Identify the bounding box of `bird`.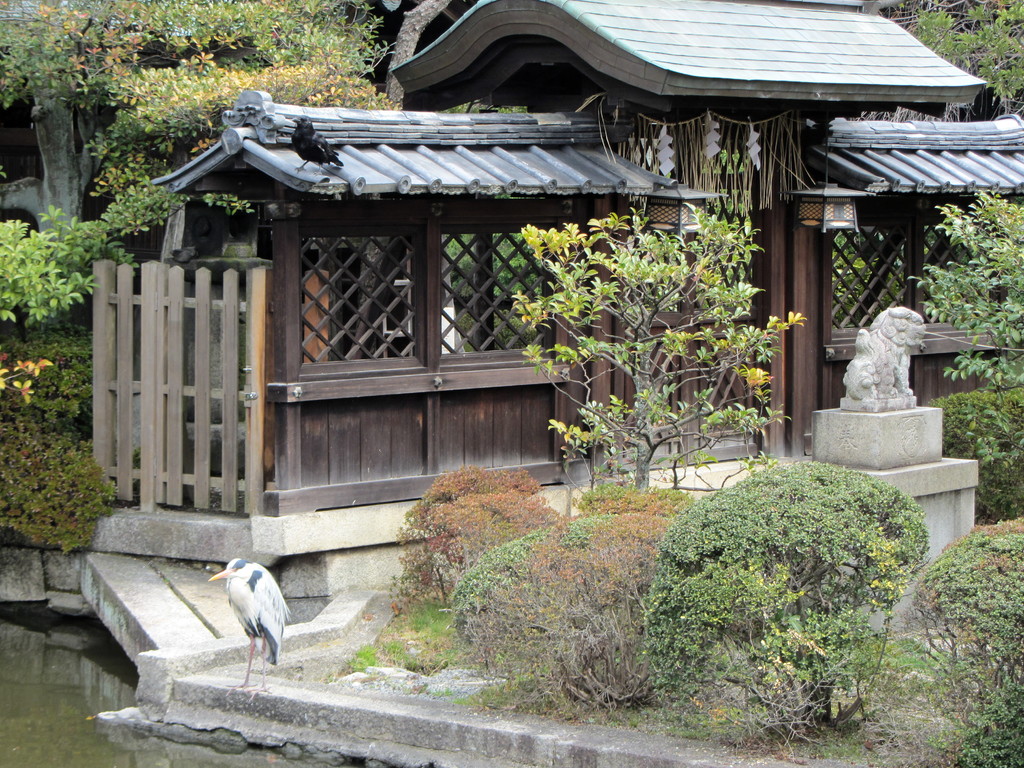
region(292, 114, 343, 172).
